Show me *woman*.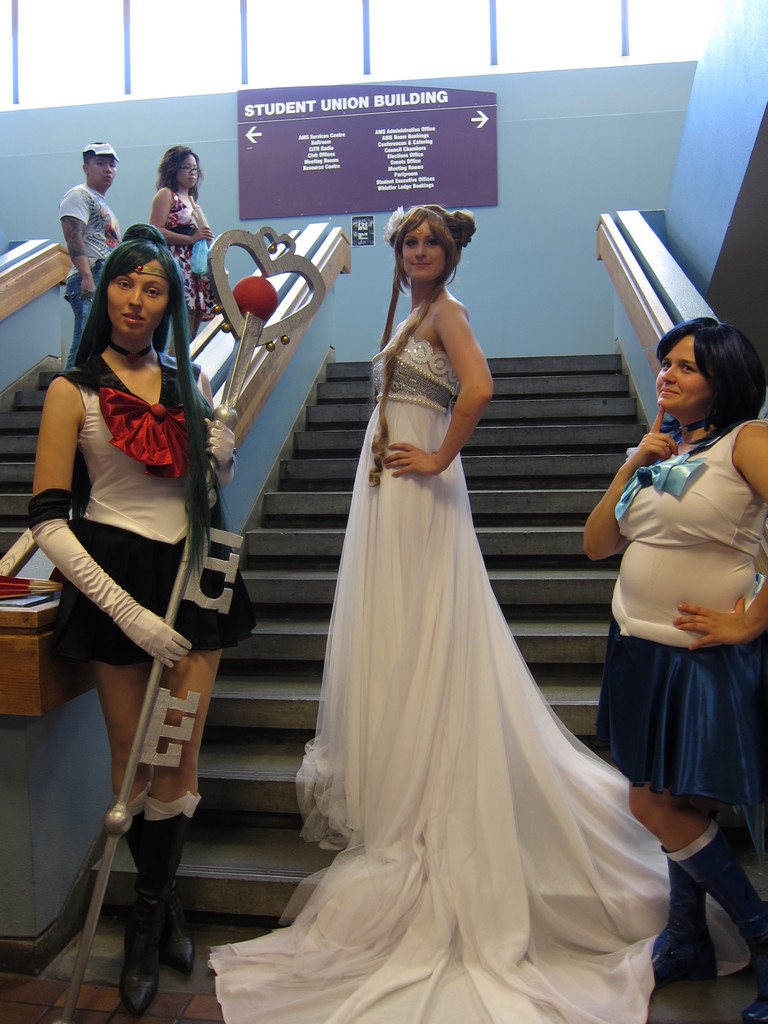
*woman* is here: rect(149, 144, 212, 357).
